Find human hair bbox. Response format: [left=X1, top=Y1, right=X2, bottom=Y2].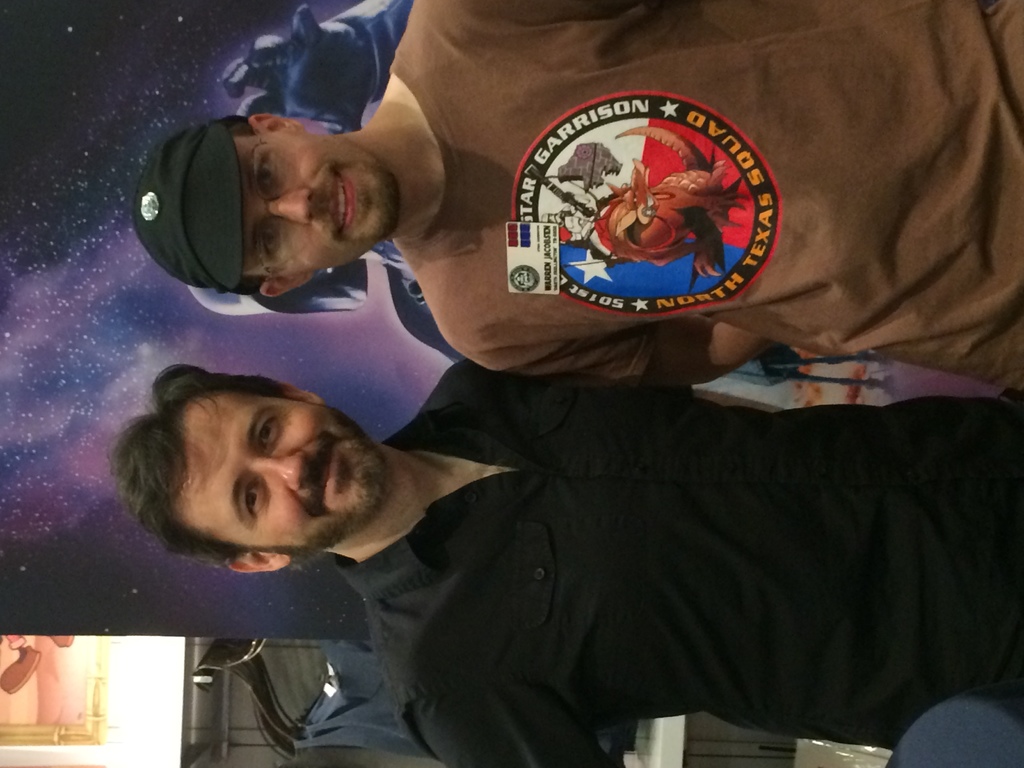
[left=108, top=365, right=294, bottom=569].
